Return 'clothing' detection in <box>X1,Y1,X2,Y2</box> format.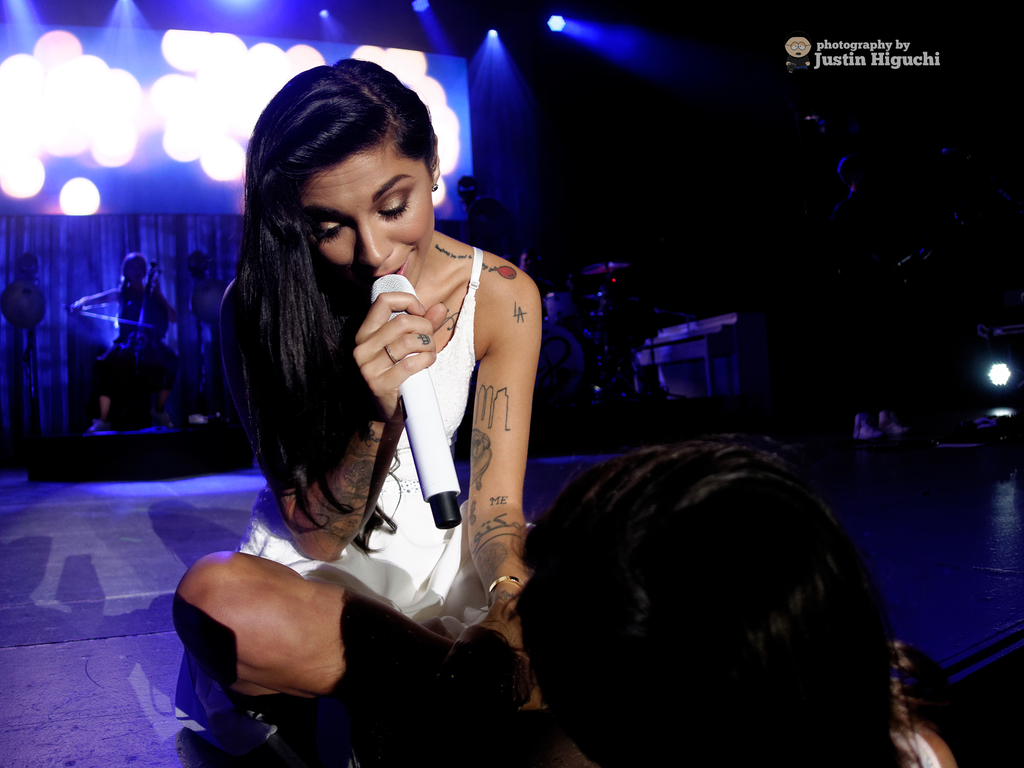
<box>234,244,491,630</box>.
